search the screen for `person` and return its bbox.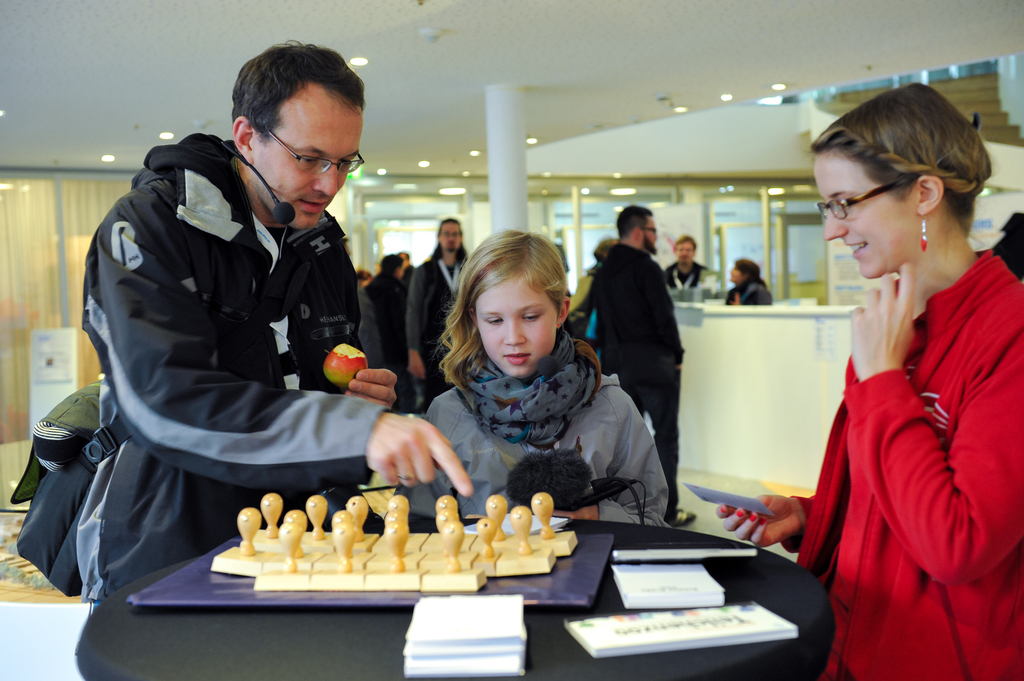
Found: (75, 36, 473, 597).
